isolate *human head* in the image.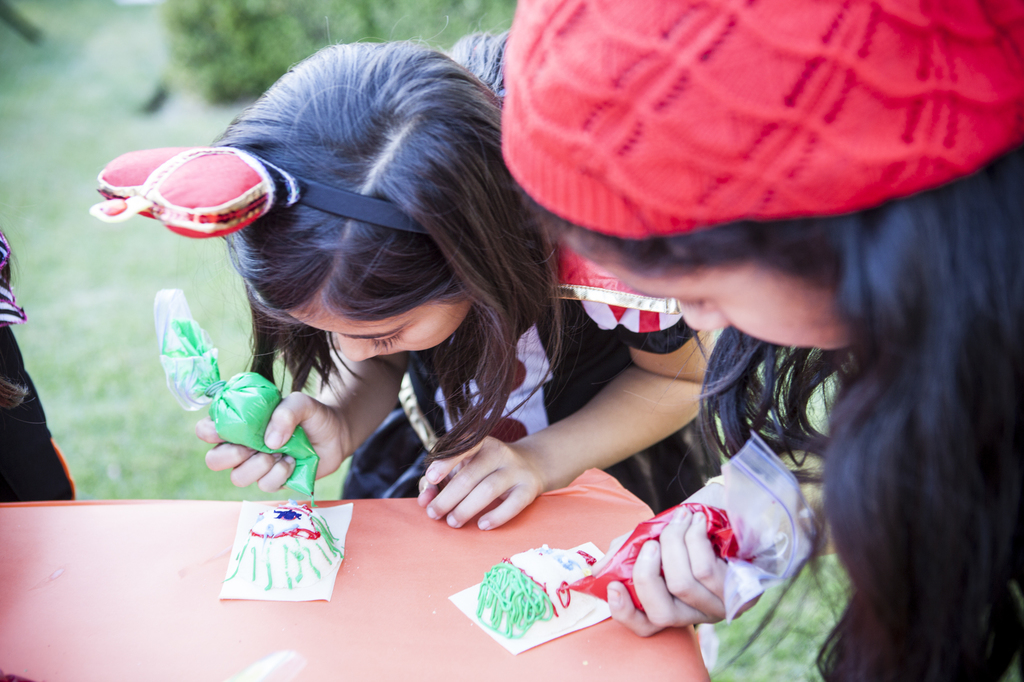
Isolated region: rect(527, 0, 1023, 345).
